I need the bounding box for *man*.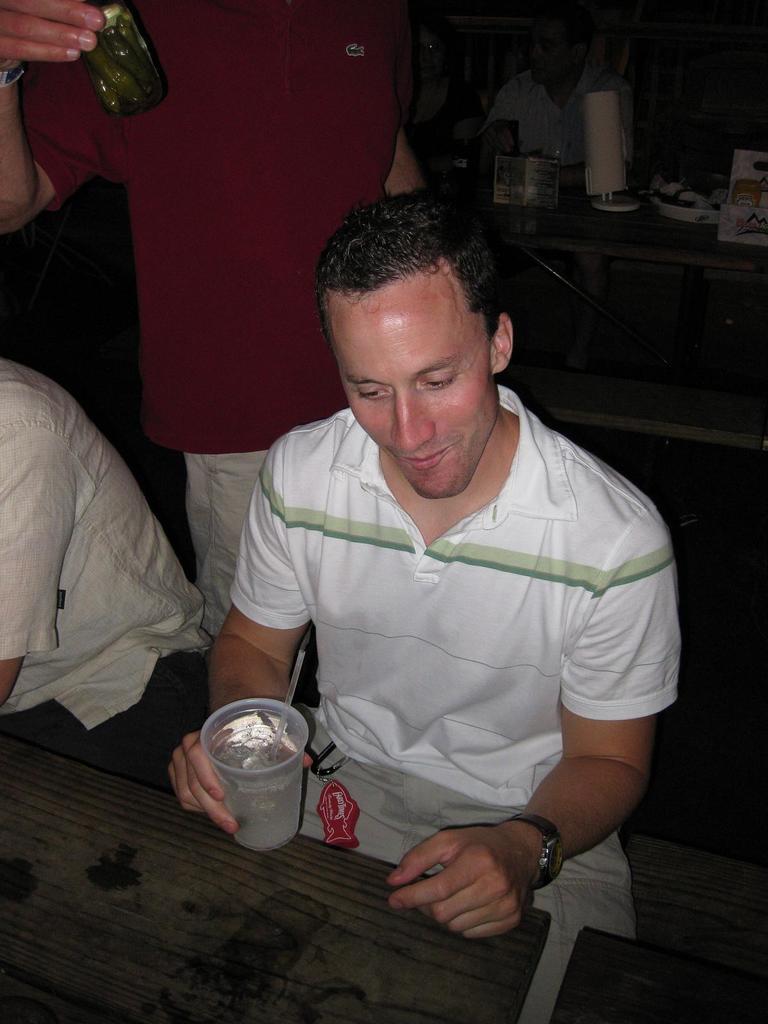
Here it is: [left=160, top=155, right=684, bottom=940].
